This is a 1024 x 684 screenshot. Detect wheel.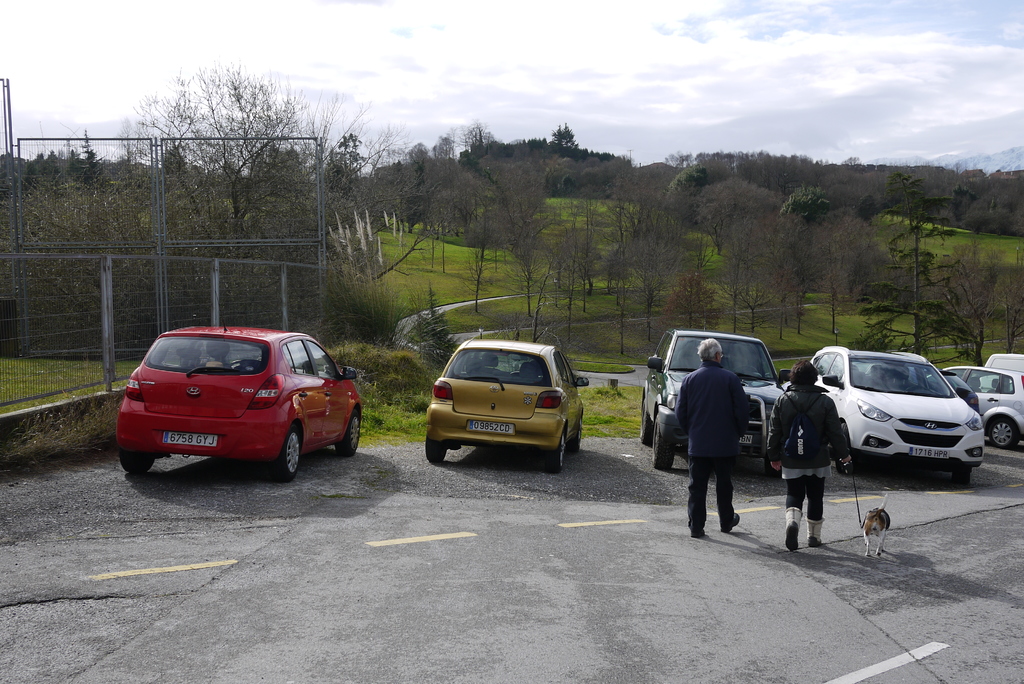
bbox=(334, 406, 362, 457).
